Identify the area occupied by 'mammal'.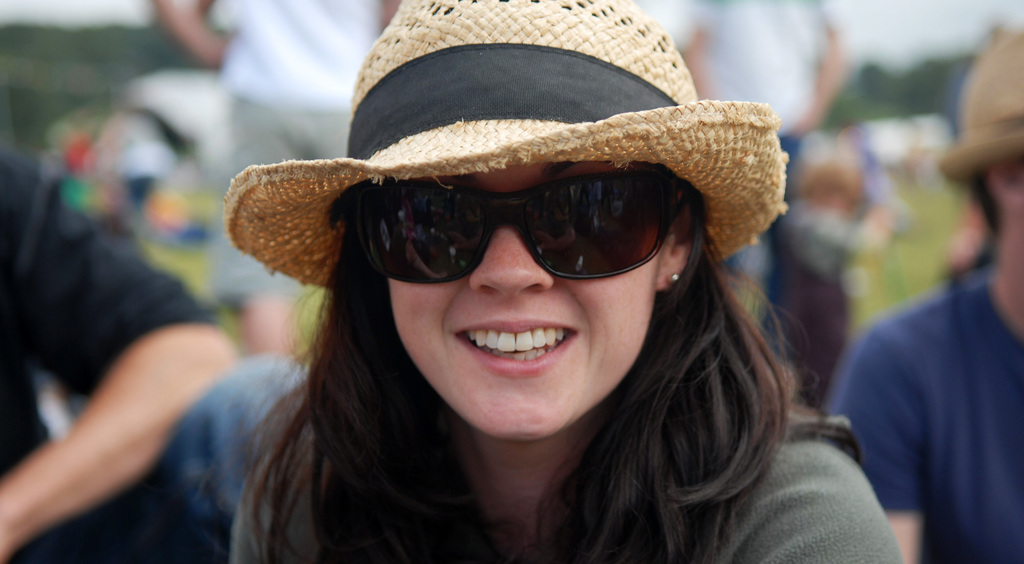
Area: (0, 137, 307, 563).
